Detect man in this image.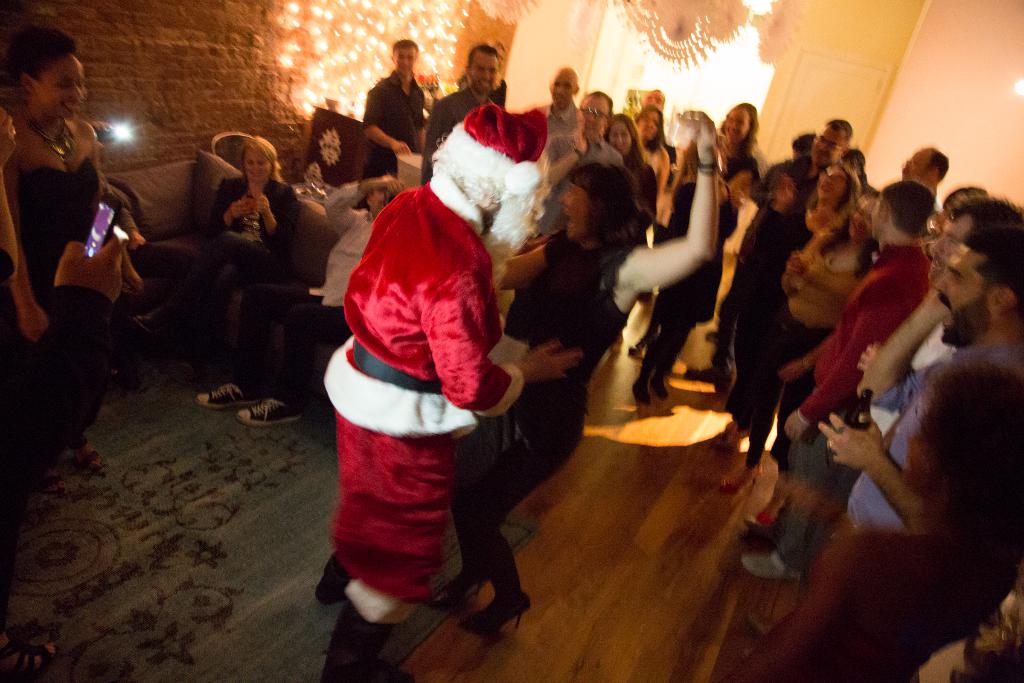
Detection: 364 43 428 186.
